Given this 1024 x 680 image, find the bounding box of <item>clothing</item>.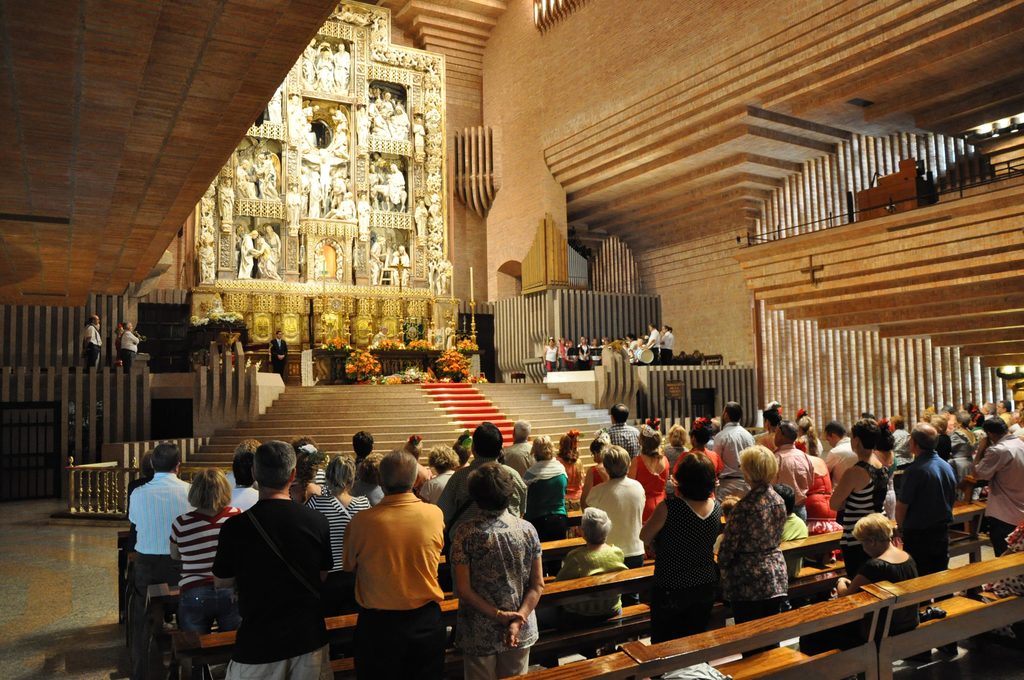
355, 197, 368, 231.
